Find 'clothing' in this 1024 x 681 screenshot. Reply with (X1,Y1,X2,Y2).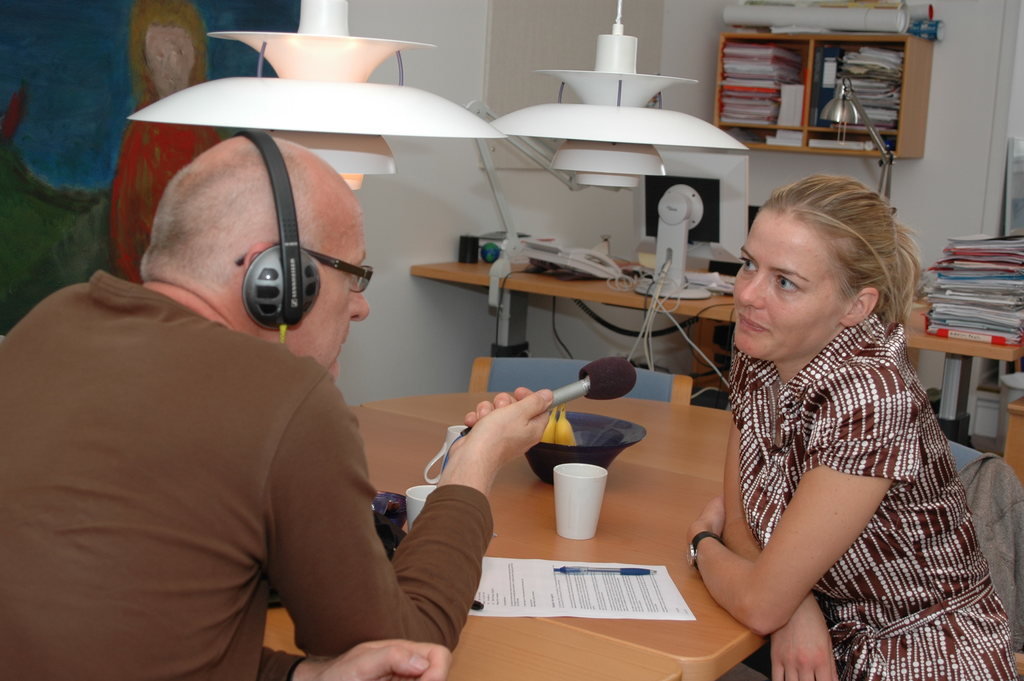
(29,218,447,668).
